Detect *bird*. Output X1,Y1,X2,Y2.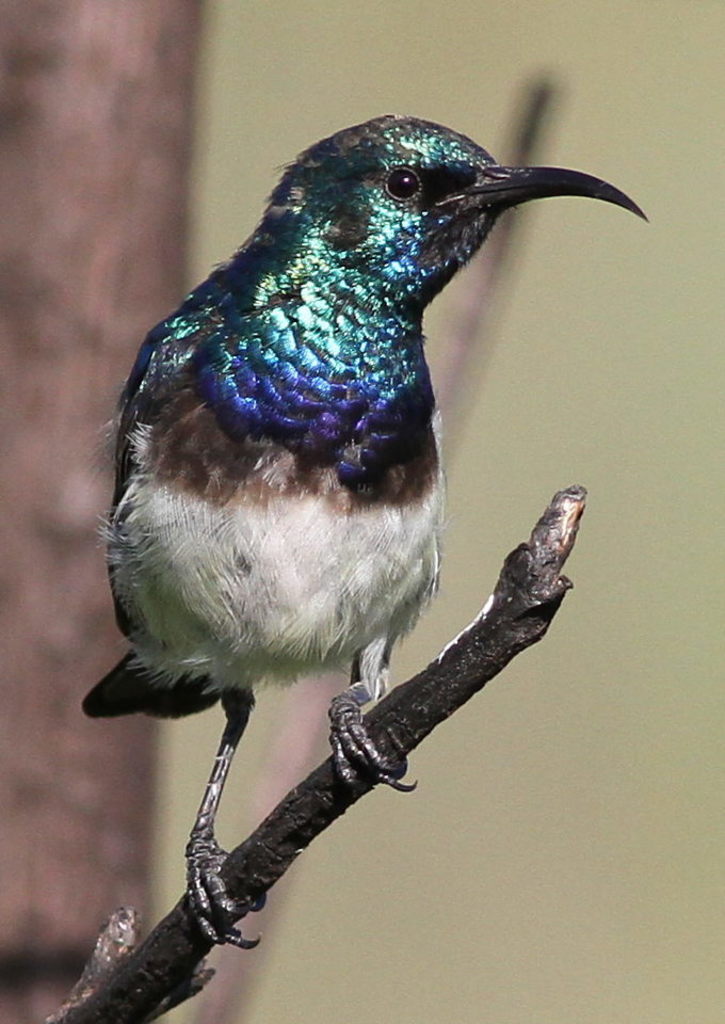
48,138,659,855.
